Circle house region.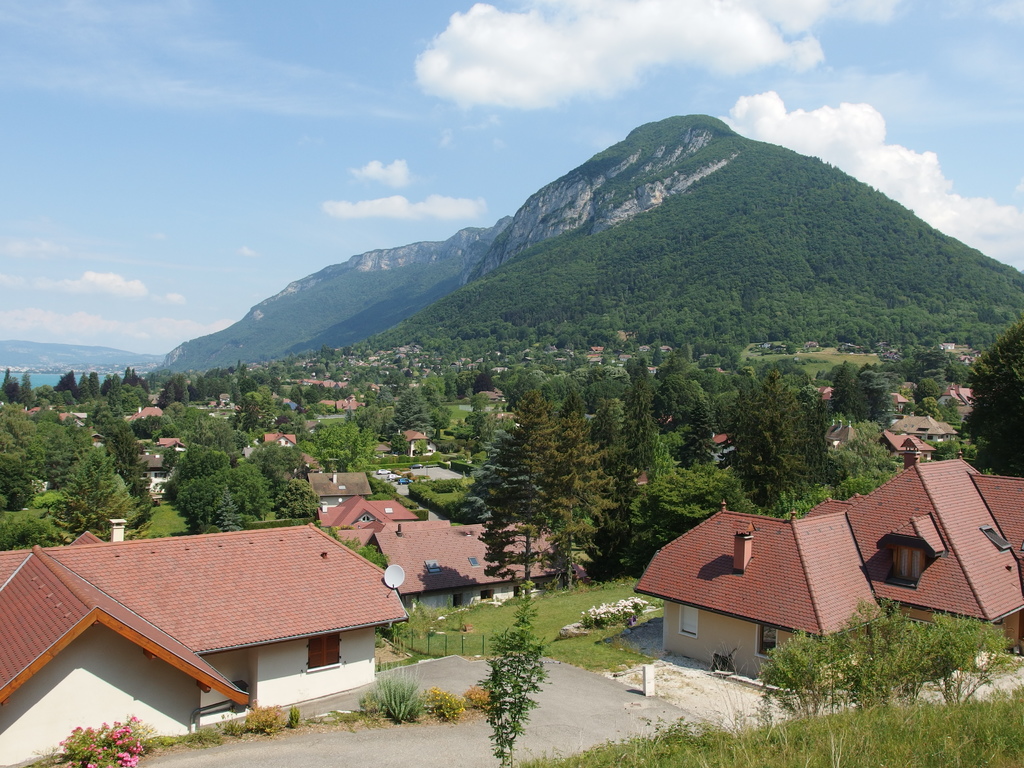
Region: 877:426:905:460.
